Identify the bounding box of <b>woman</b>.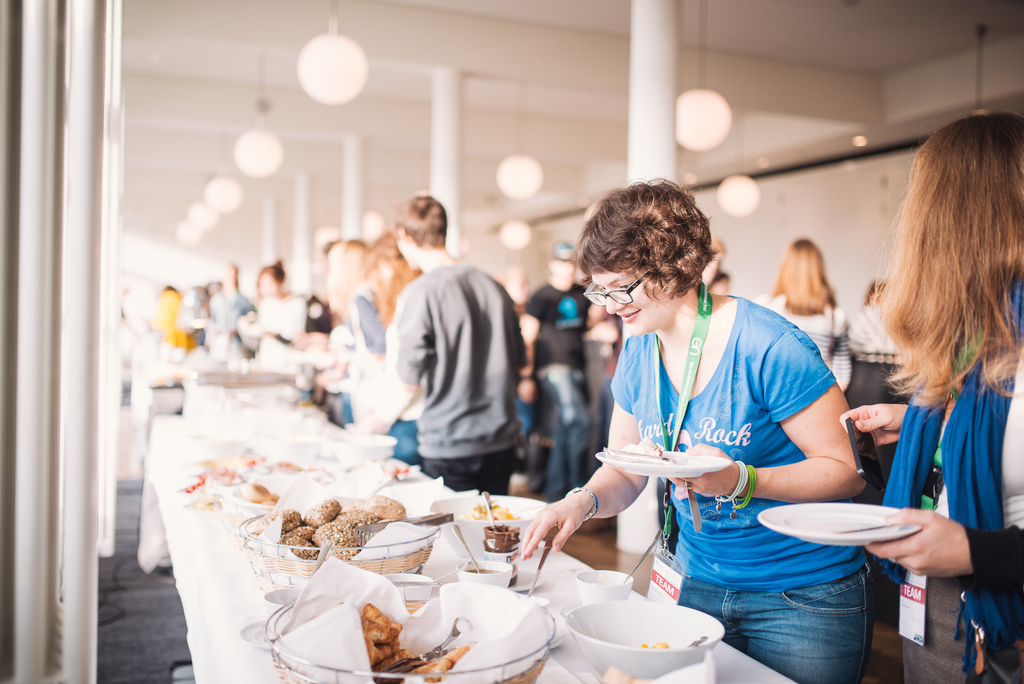
<region>517, 179, 872, 683</region>.
